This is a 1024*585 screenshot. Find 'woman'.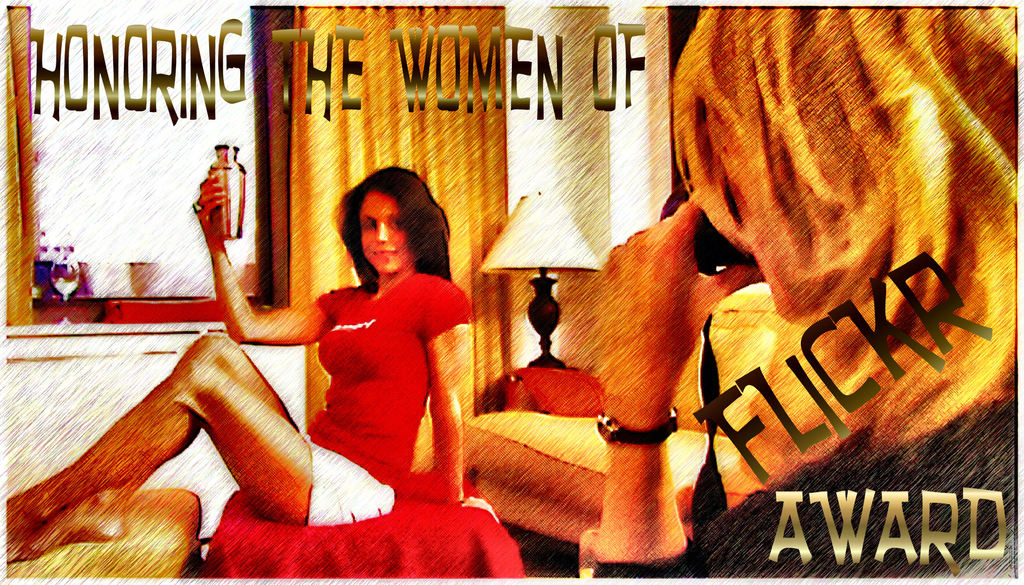
Bounding box: 6 169 475 534.
